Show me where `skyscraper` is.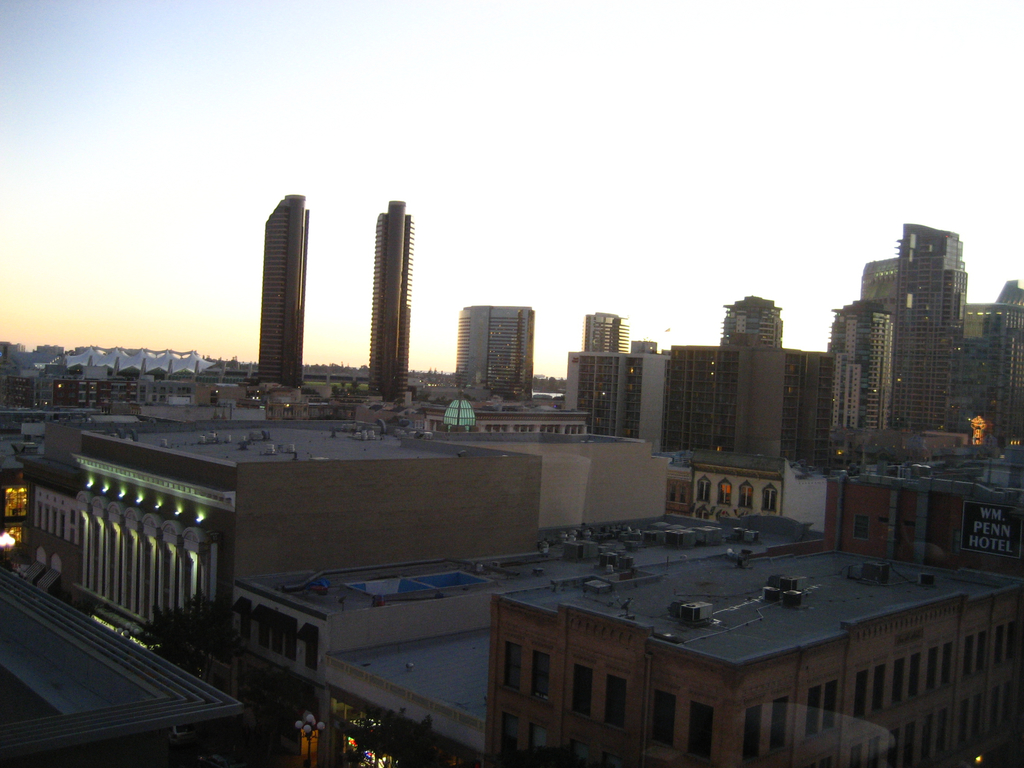
`skyscraper` is at rect(255, 197, 312, 393).
